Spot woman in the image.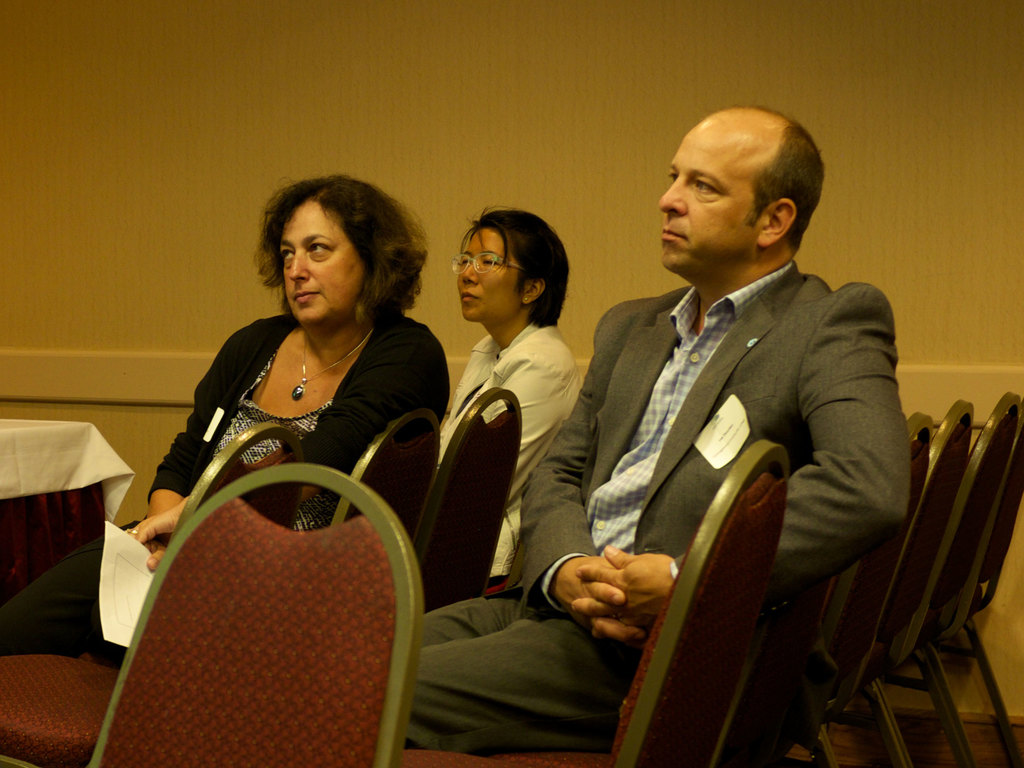
woman found at 0, 180, 444, 671.
